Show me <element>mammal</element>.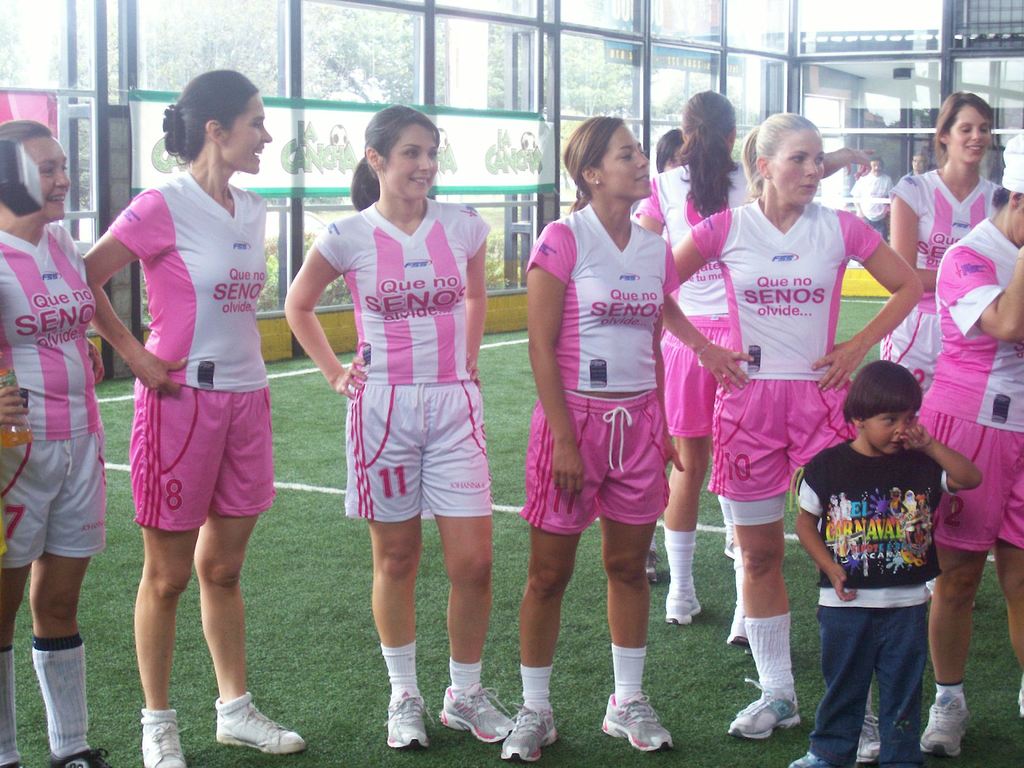
<element>mammal</element> is here: bbox=(289, 115, 506, 693).
